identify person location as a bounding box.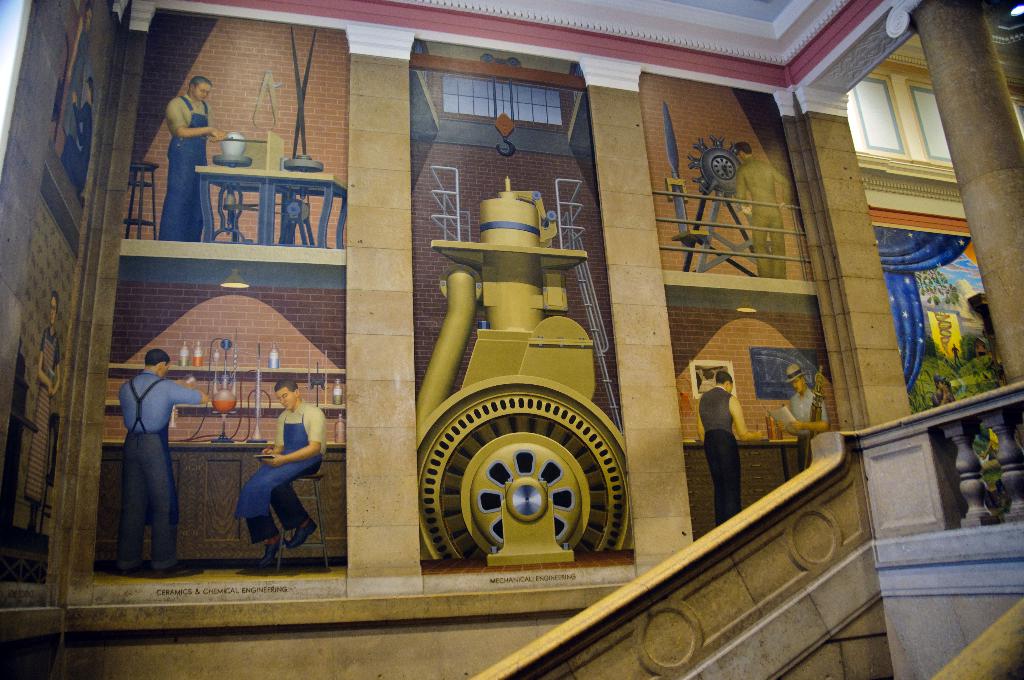
left=100, top=337, right=209, bottom=578.
